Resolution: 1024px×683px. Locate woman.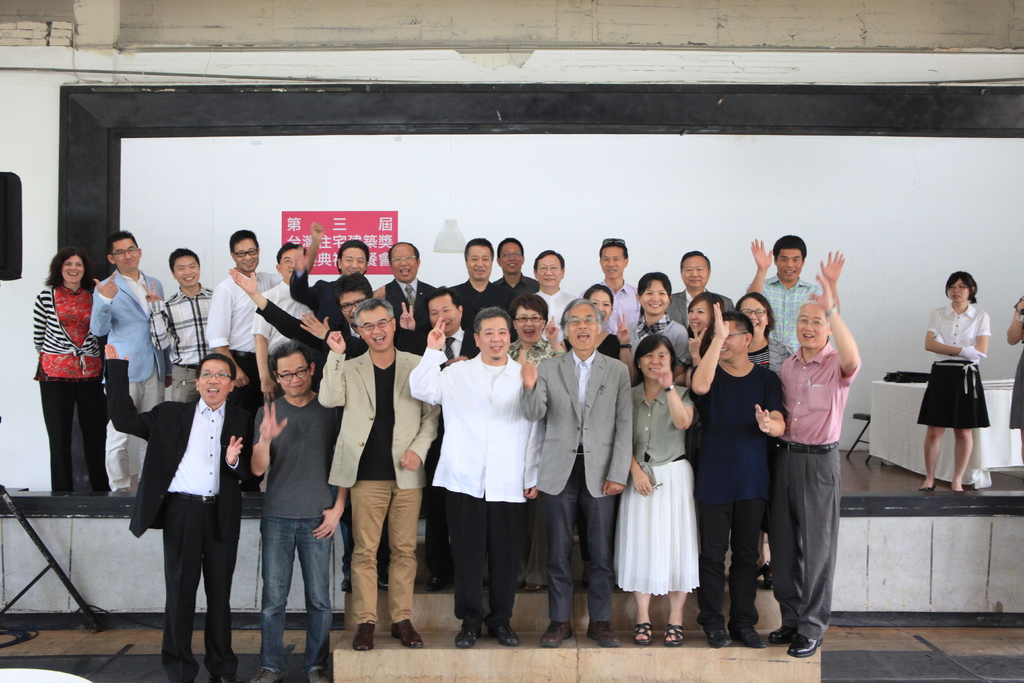
726, 293, 798, 585.
